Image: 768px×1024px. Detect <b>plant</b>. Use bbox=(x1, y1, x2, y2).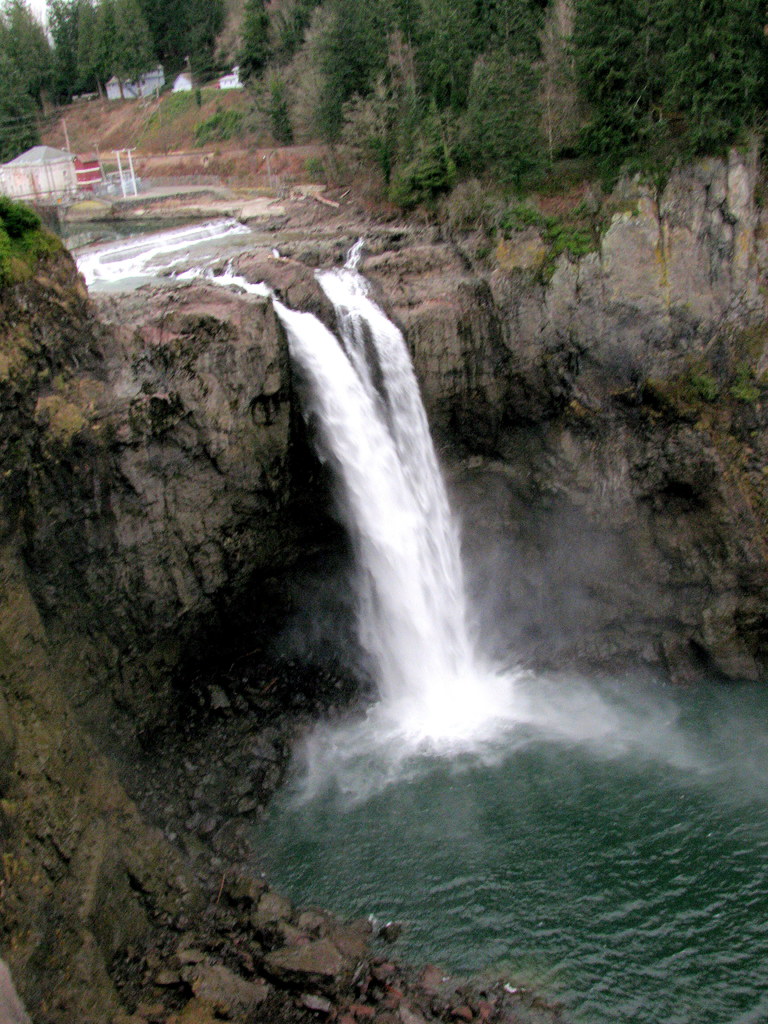
bbox=(341, 60, 397, 182).
